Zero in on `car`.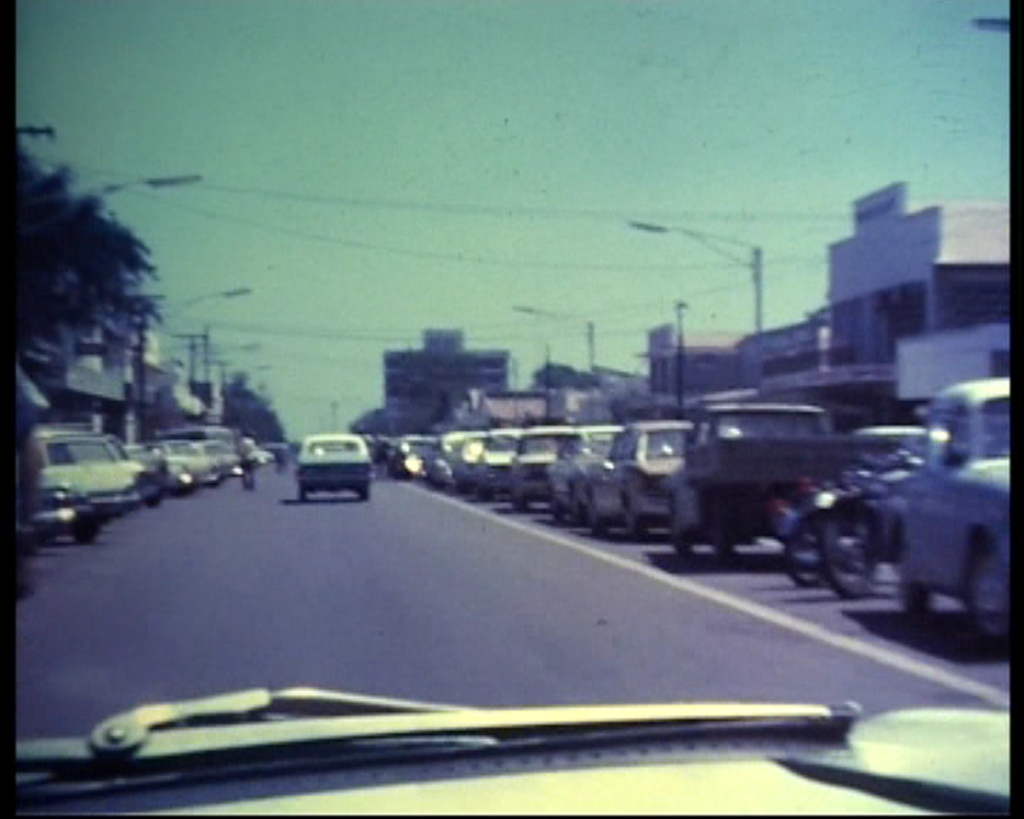
Zeroed in: crop(7, 684, 1007, 810).
